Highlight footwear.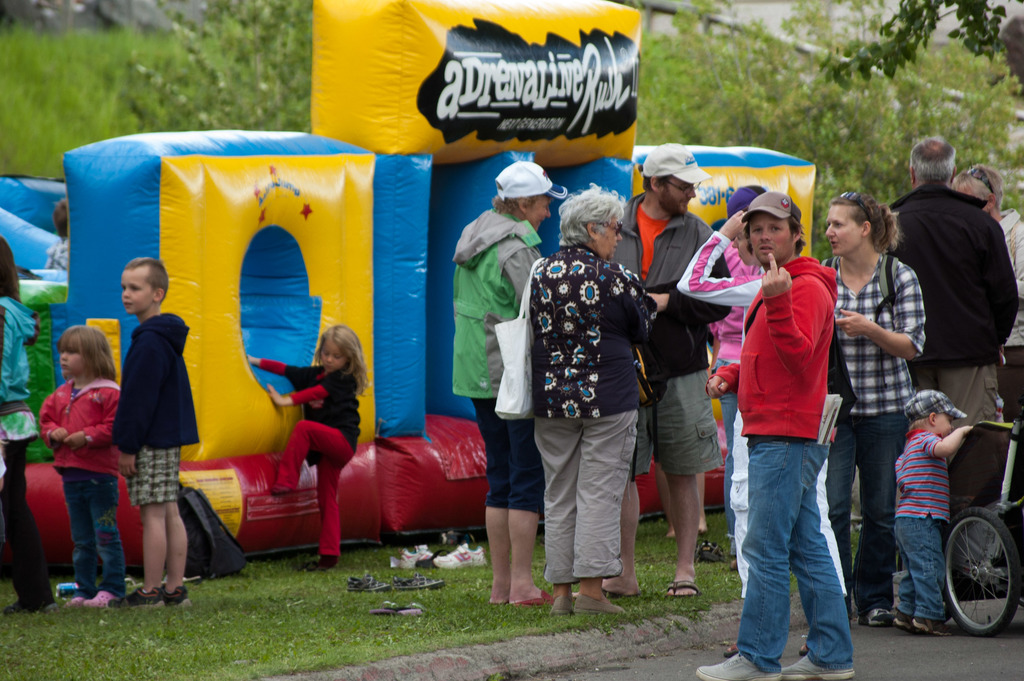
Highlighted region: 170,586,188,602.
